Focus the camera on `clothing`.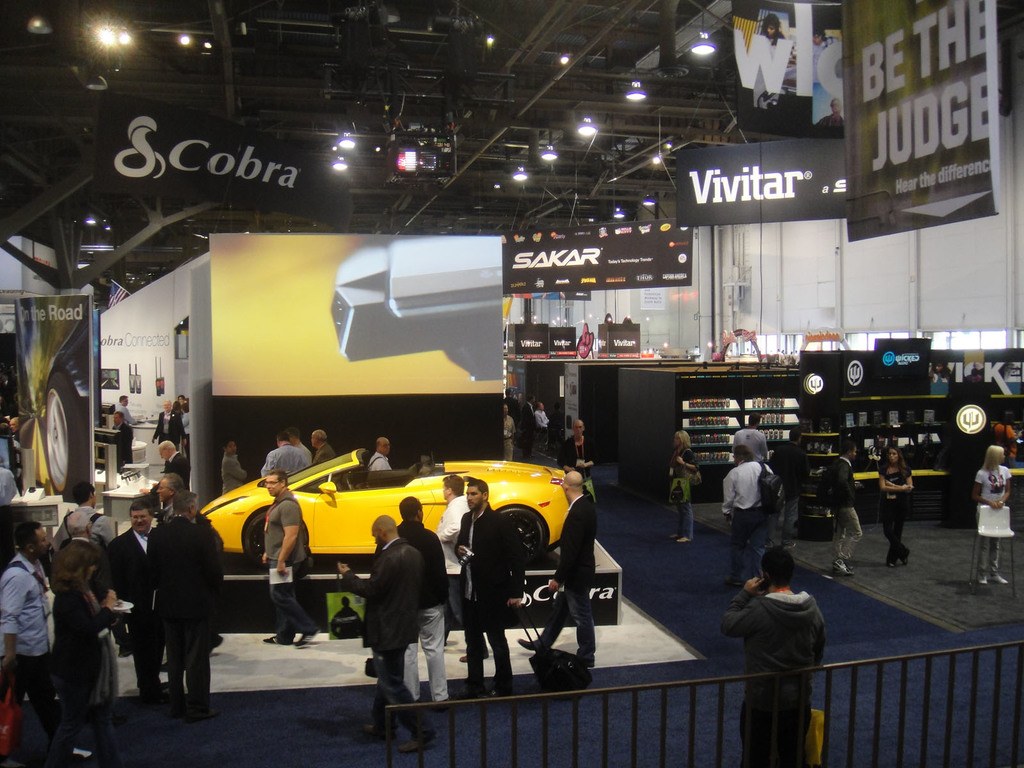
Focus region: <region>338, 534, 432, 736</region>.
